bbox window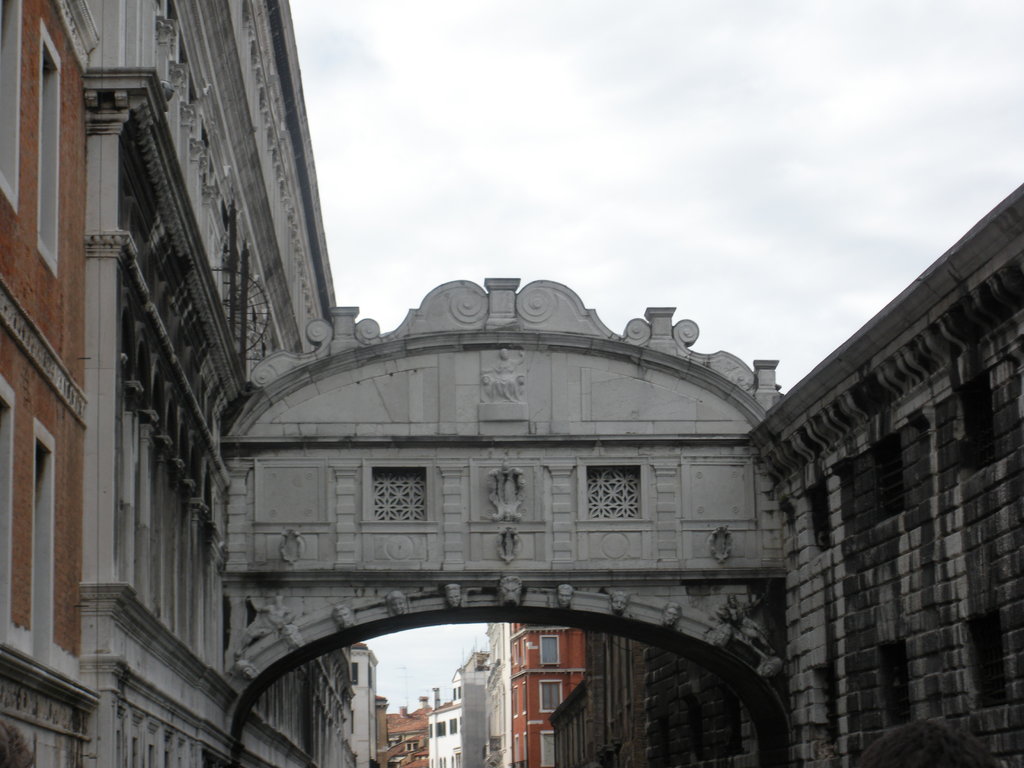
{"left": 0, "top": 0, "right": 23, "bottom": 209}
